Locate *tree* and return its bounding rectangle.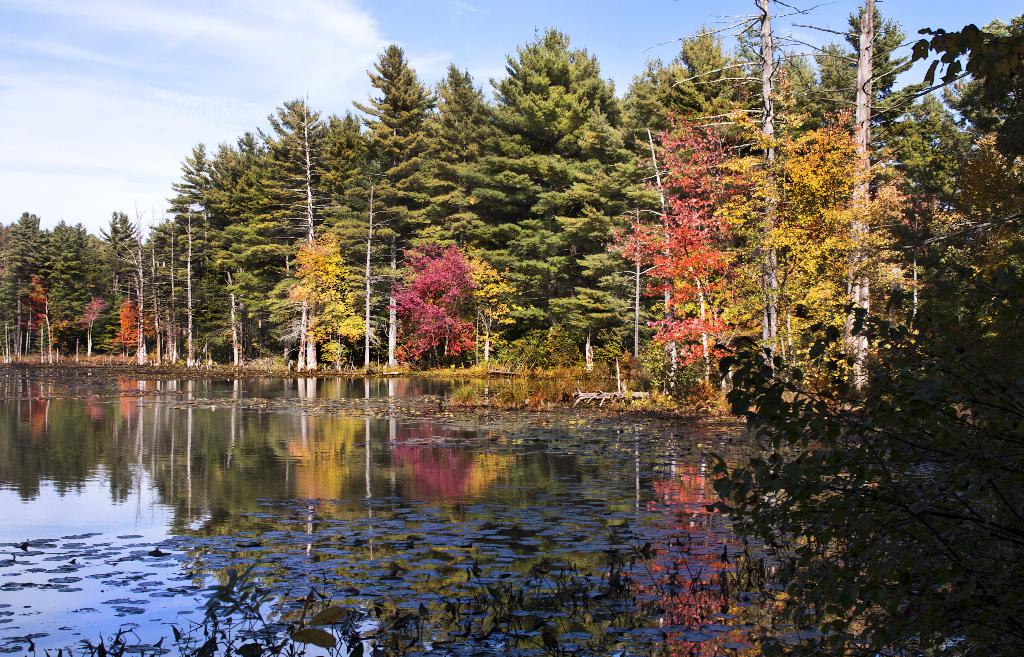
(x1=412, y1=320, x2=773, y2=402).
